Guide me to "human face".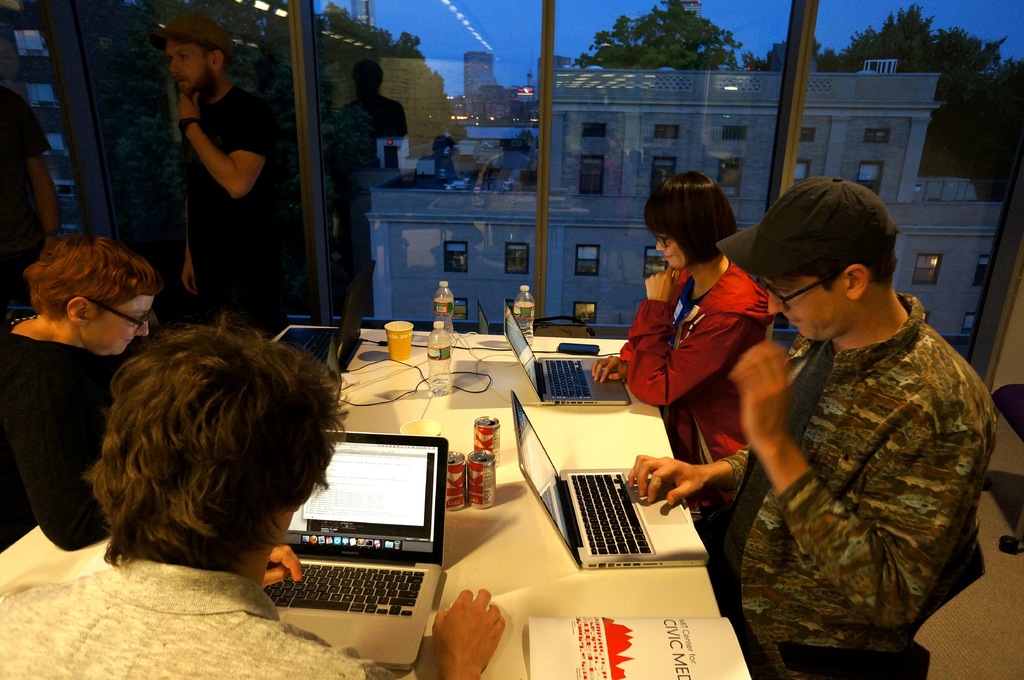
Guidance: 86 299 150 358.
